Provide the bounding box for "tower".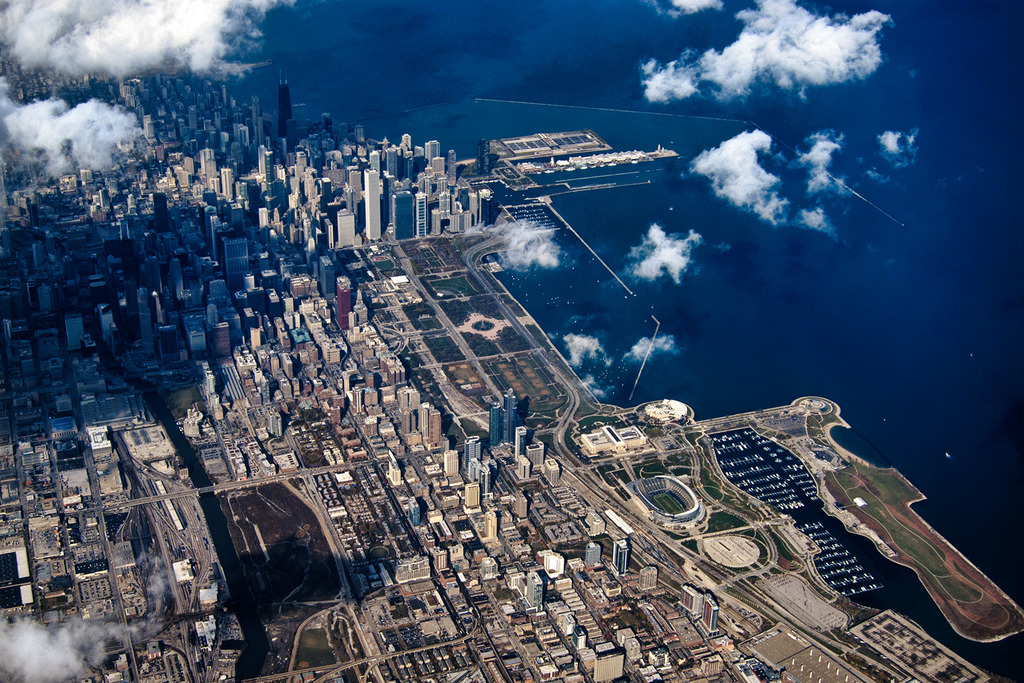
[x1=490, y1=404, x2=499, y2=447].
